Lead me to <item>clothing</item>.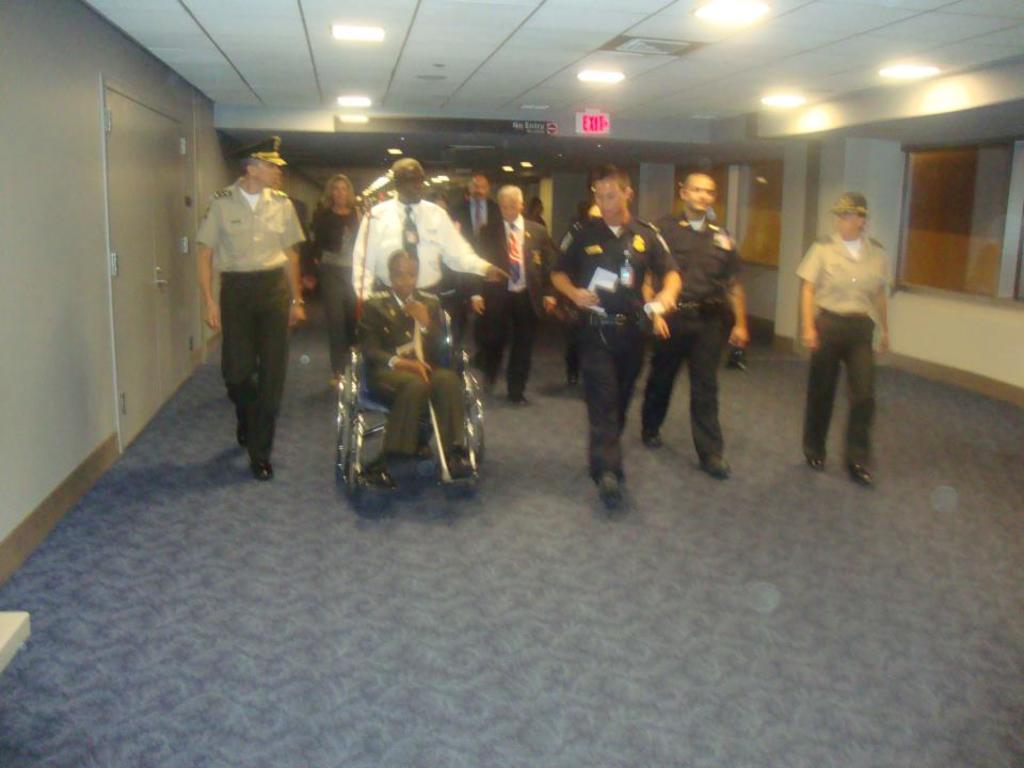
Lead to 654:205:736:453.
